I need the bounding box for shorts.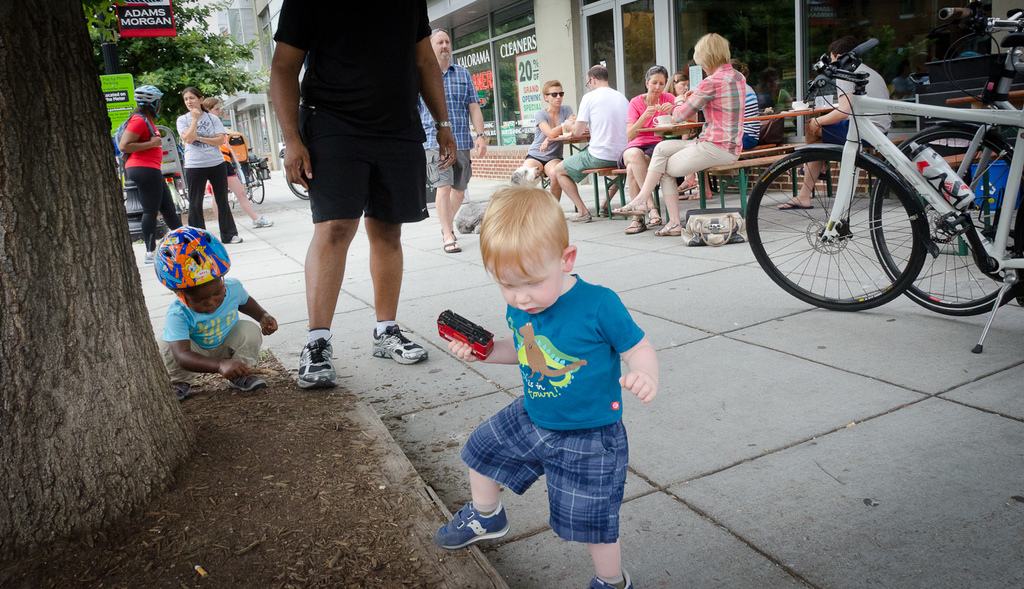
Here it is: crop(527, 155, 556, 167).
